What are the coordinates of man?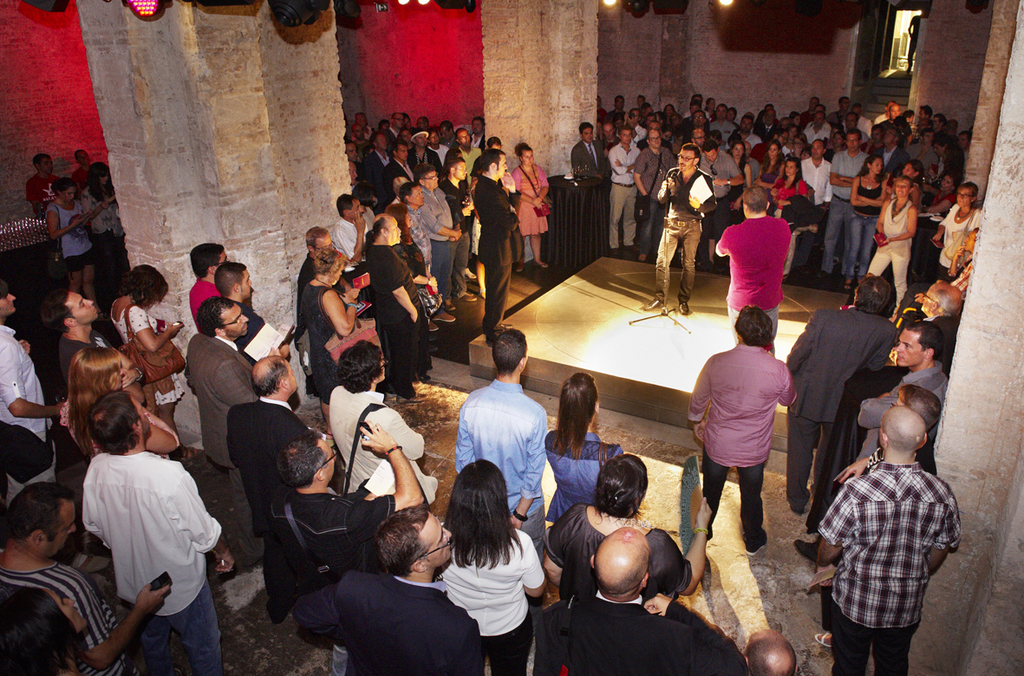
crop(462, 331, 548, 570).
